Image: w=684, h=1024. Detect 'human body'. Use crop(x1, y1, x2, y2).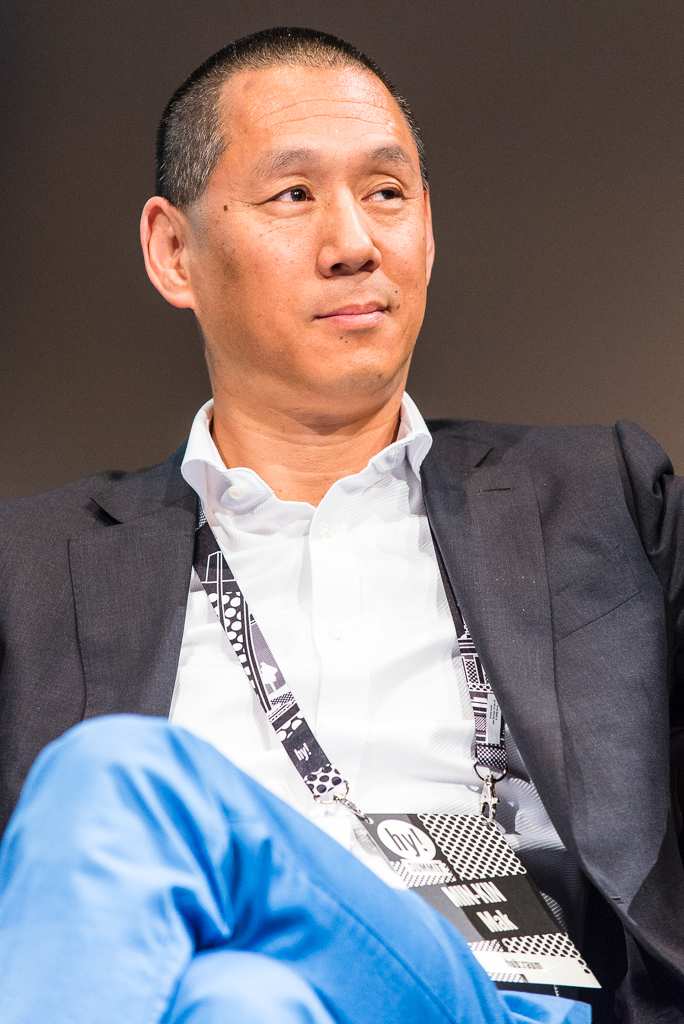
crop(64, 82, 641, 964).
